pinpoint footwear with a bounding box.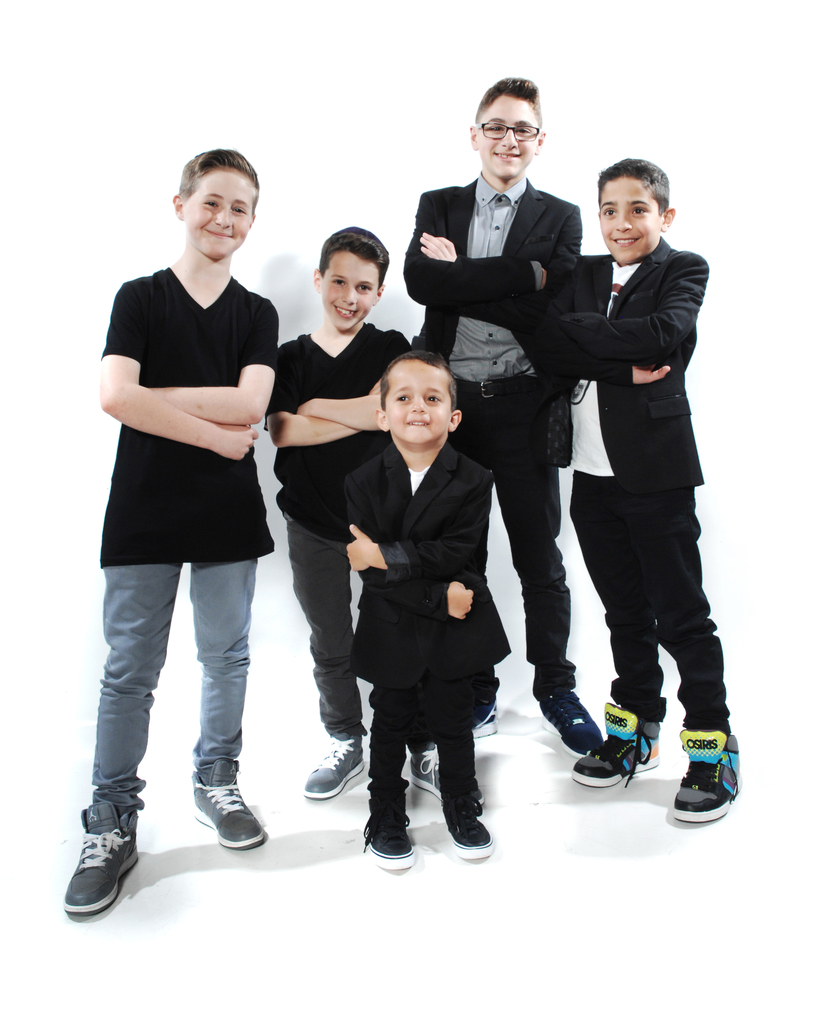
{"left": 189, "top": 758, "right": 271, "bottom": 856}.
